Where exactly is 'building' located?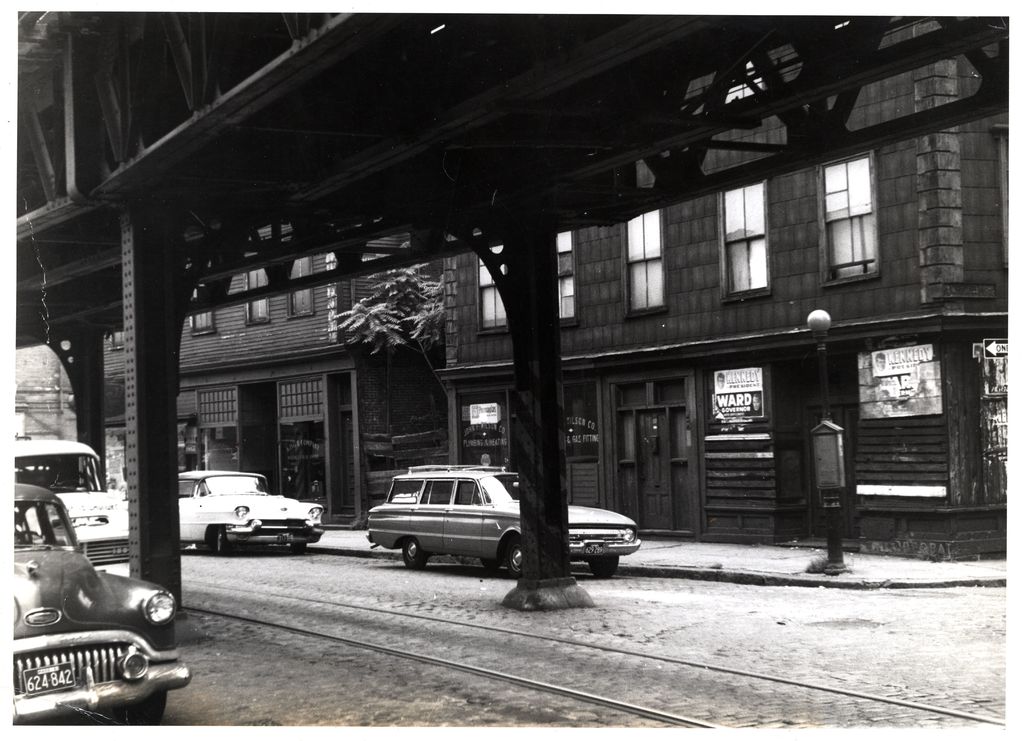
Its bounding box is region(104, 224, 435, 526).
